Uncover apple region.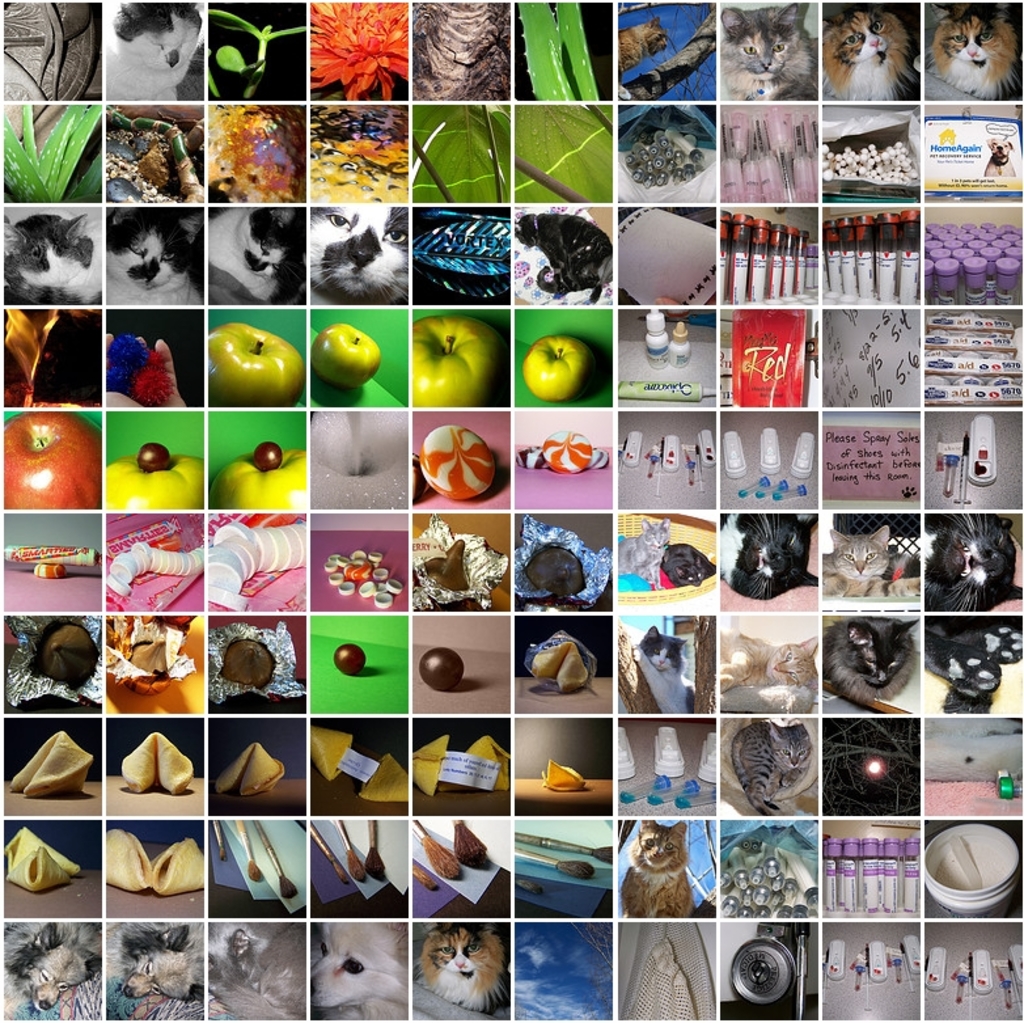
Uncovered: [414,312,505,401].
